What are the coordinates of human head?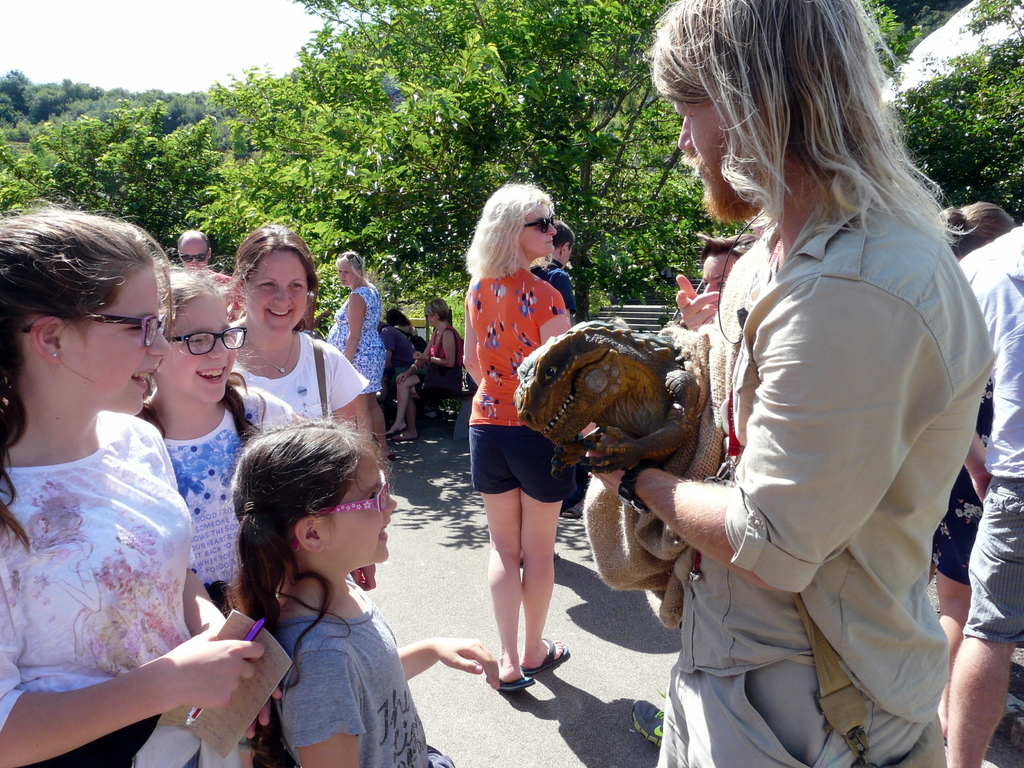
locate(472, 182, 558, 261).
